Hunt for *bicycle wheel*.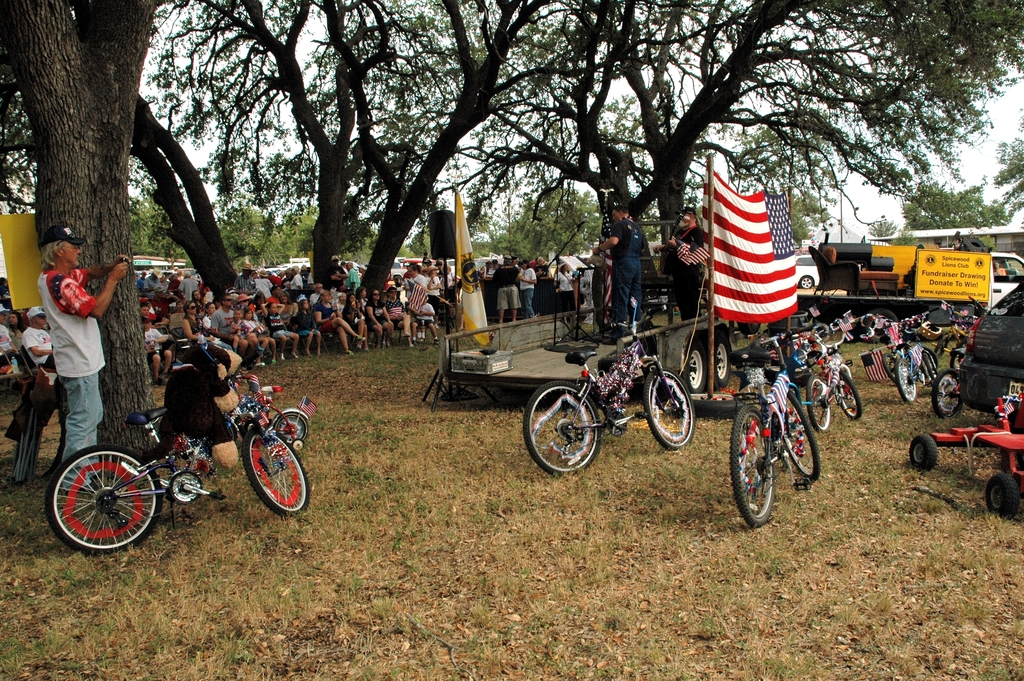
Hunted down at region(517, 379, 600, 479).
